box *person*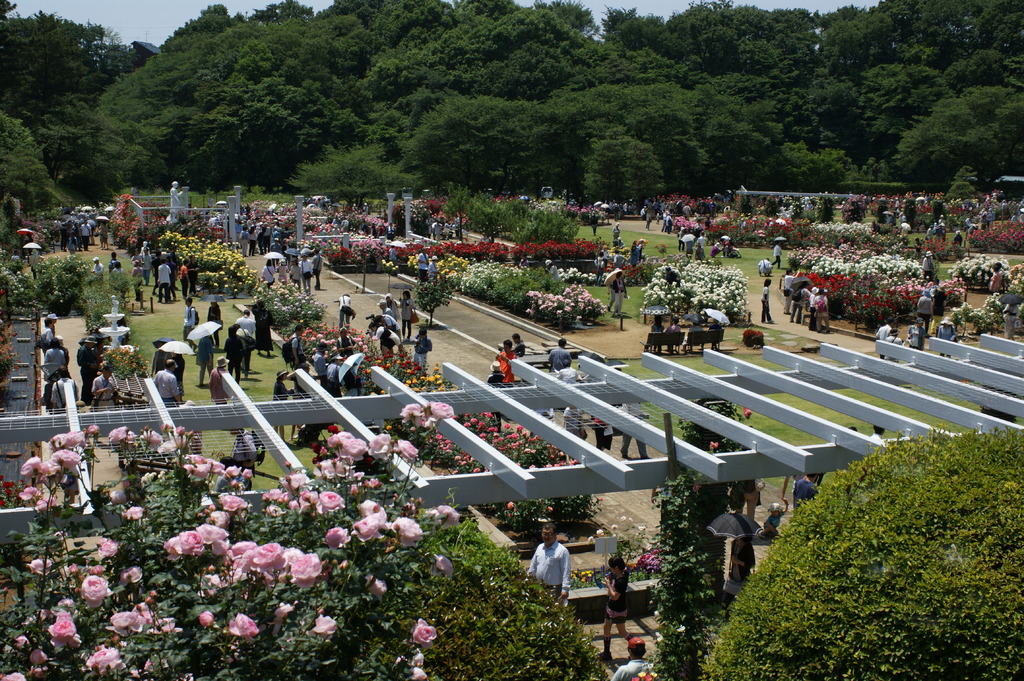
select_region(196, 328, 218, 388)
